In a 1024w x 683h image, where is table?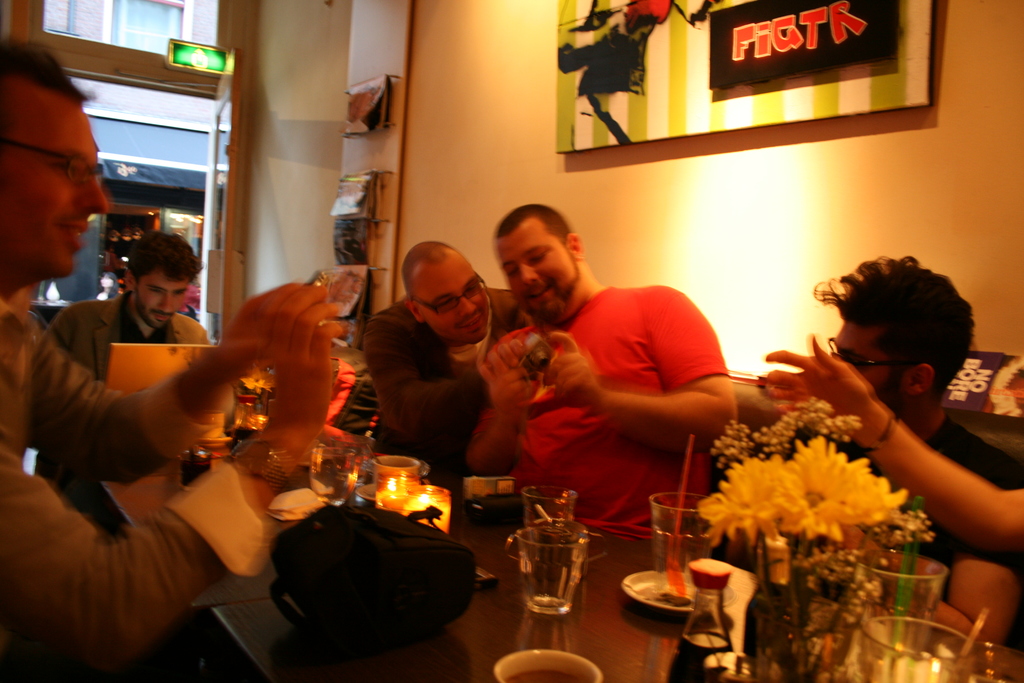
(x1=207, y1=531, x2=1023, y2=682).
